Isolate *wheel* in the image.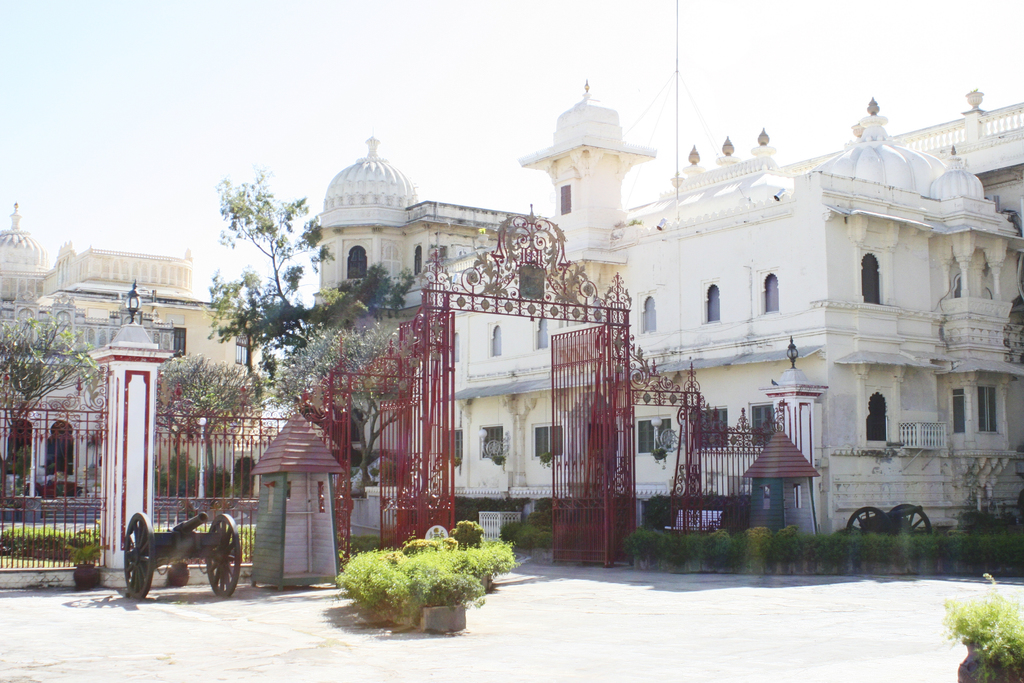
Isolated region: [846,509,881,529].
